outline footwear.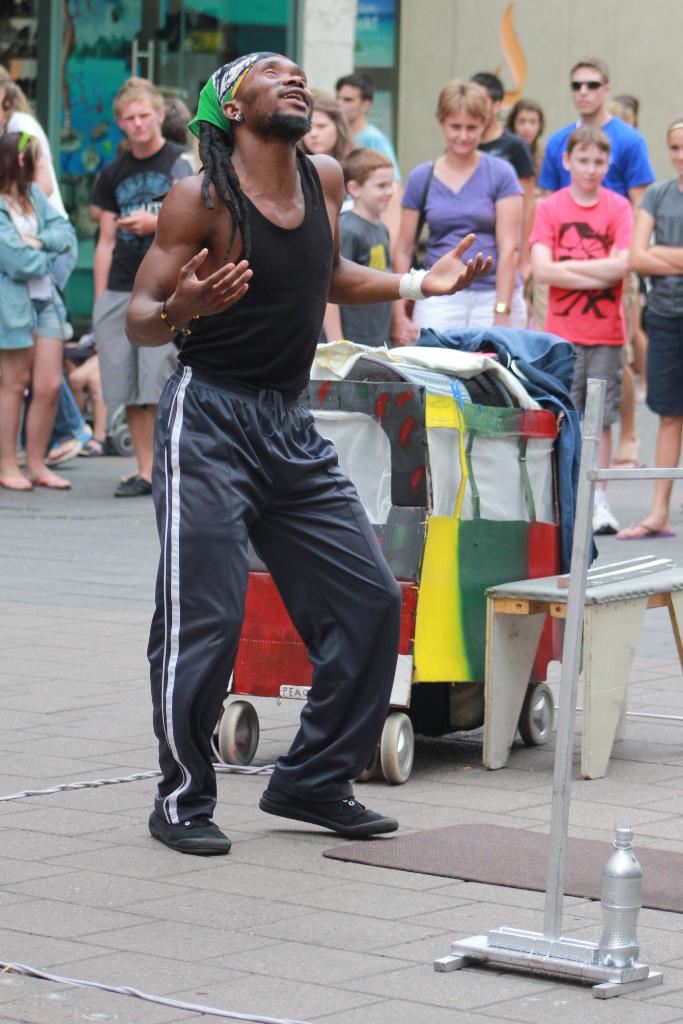
Outline: rect(38, 467, 70, 495).
